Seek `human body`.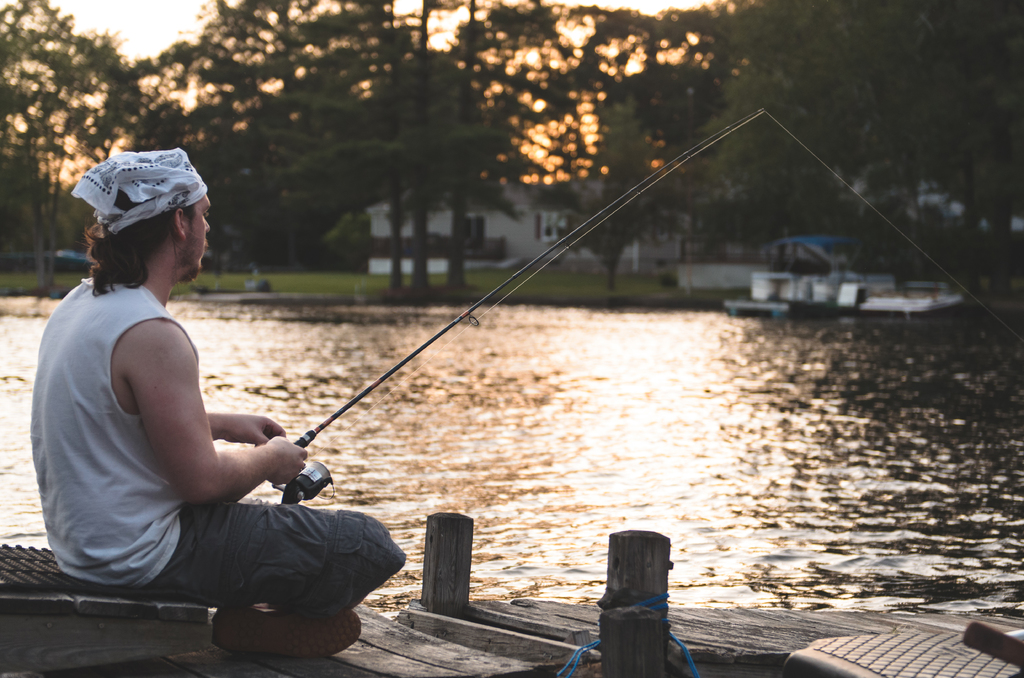
region(63, 158, 492, 628).
